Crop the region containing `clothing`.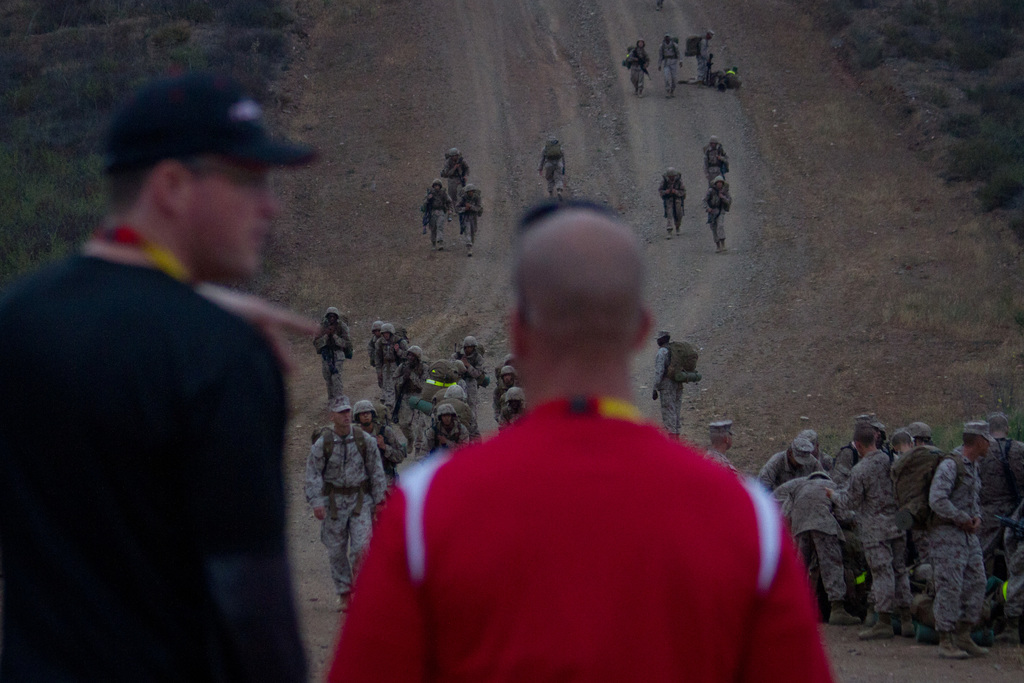
Crop region: (715,67,735,85).
